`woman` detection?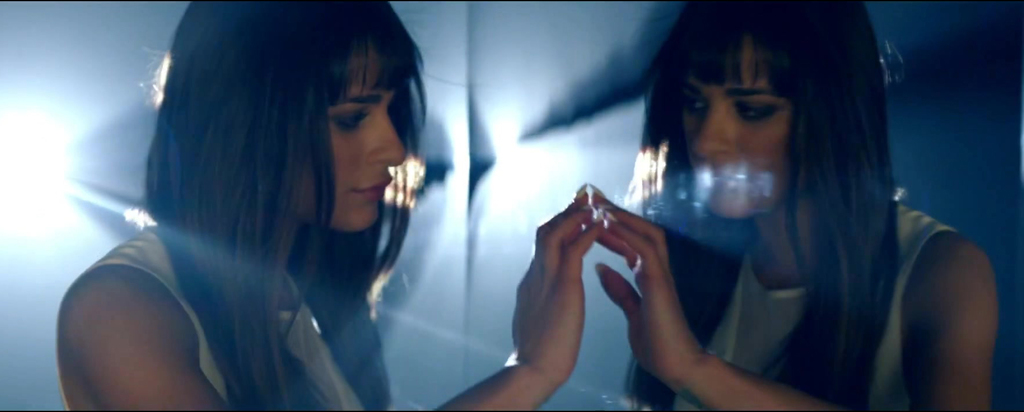
52,2,604,411
